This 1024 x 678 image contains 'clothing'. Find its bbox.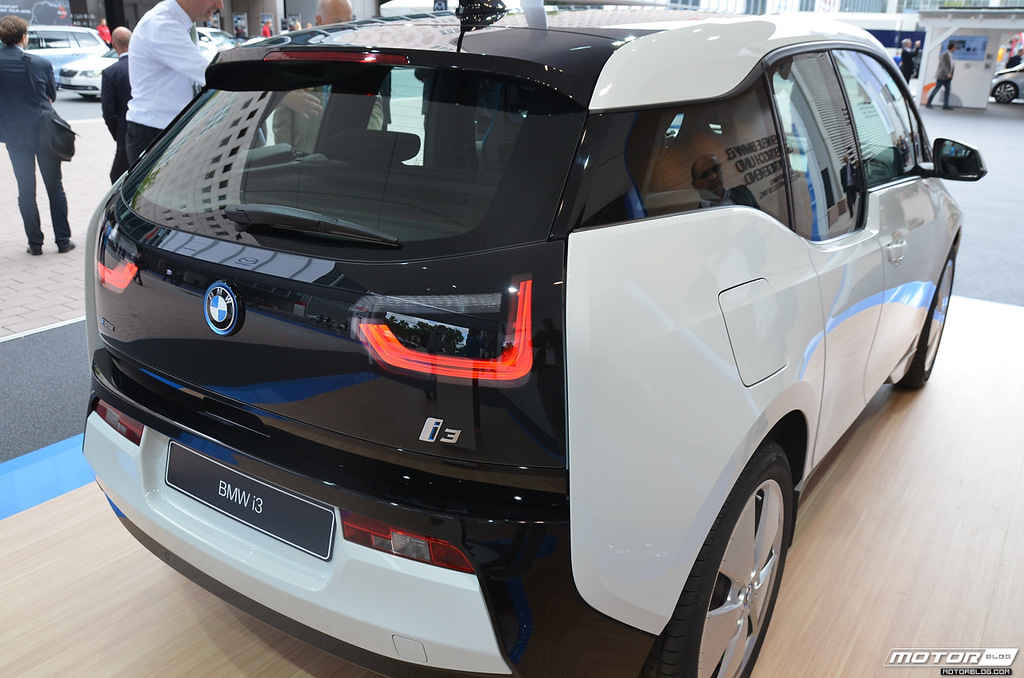
box(0, 45, 70, 244).
